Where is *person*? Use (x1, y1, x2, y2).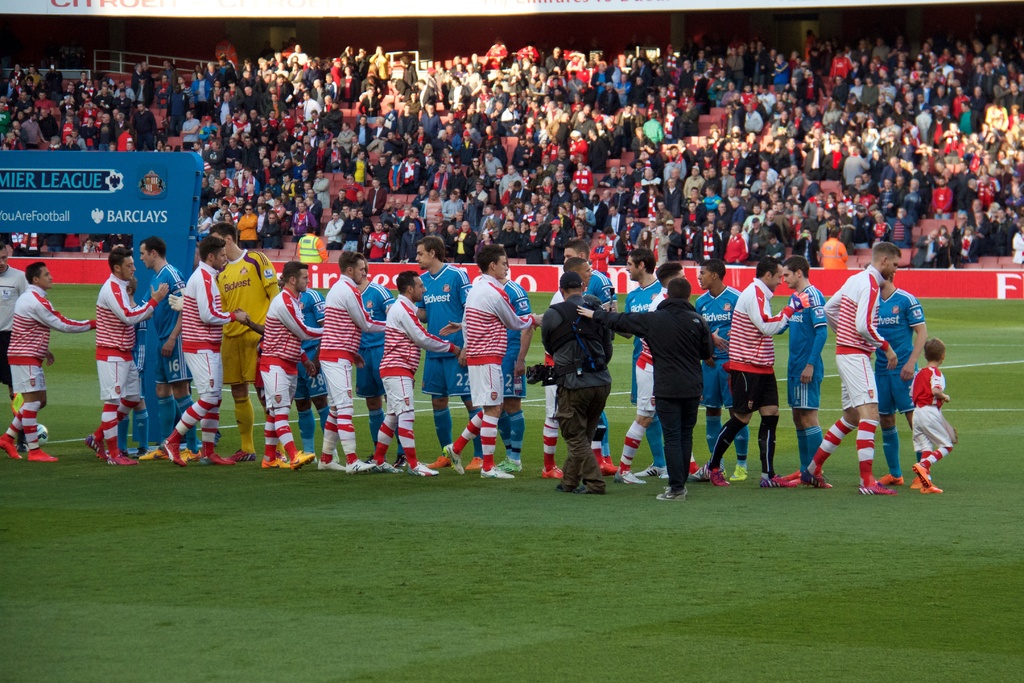
(157, 232, 255, 472).
